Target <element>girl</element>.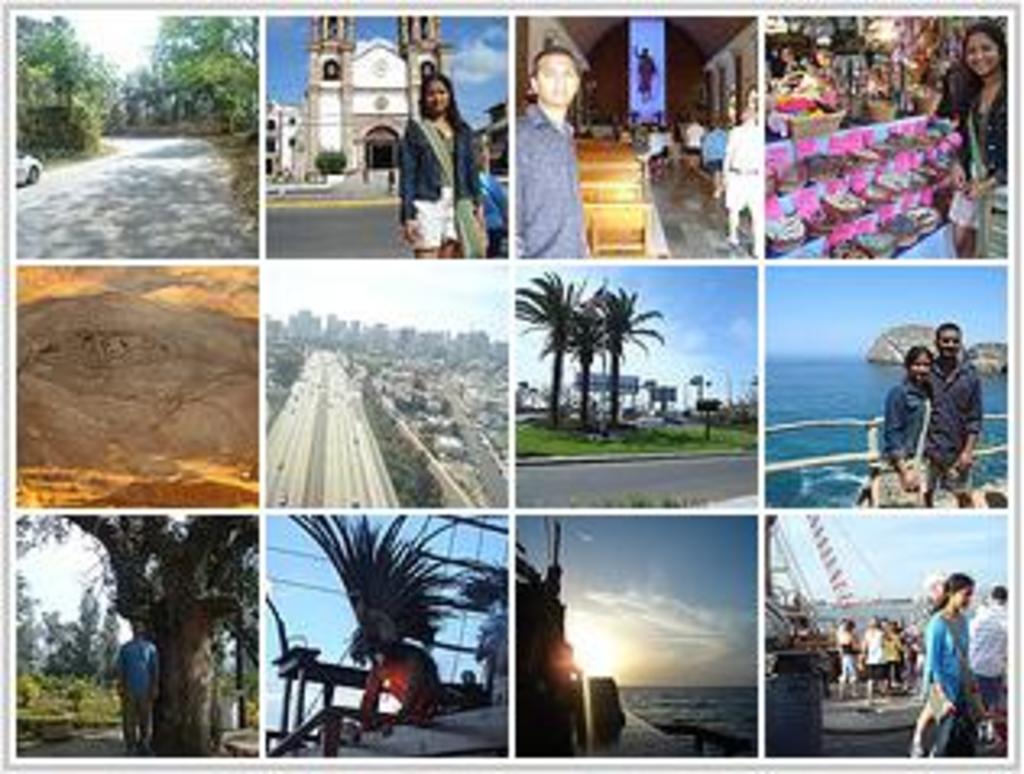
Target region: (left=395, top=71, right=483, bottom=259).
